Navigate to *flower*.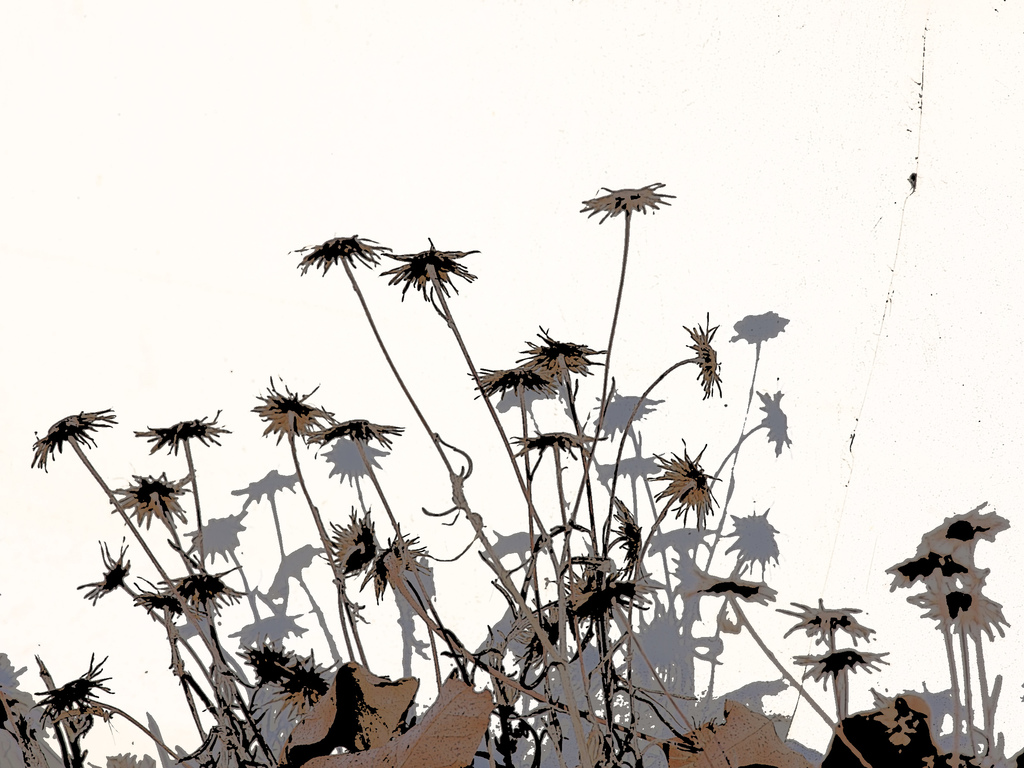
Navigation target: BBox(654, 446, 724, 541).
